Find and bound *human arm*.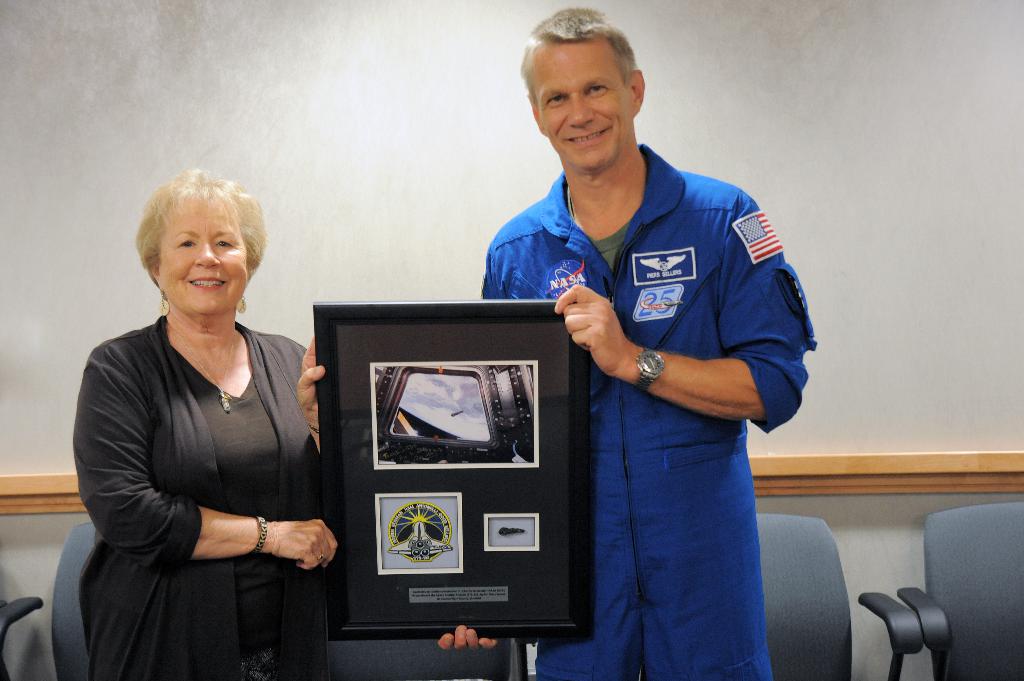
Bound: 295, 336, 328, 456.
